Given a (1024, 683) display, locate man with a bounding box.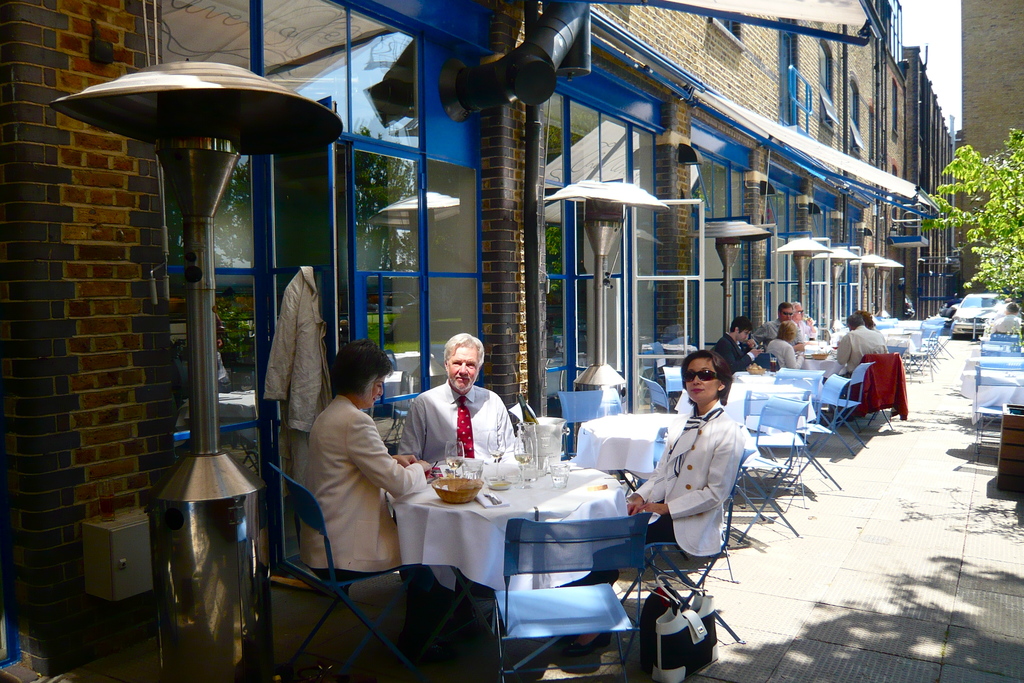
Located: <box>708,320,764,381</box>.
